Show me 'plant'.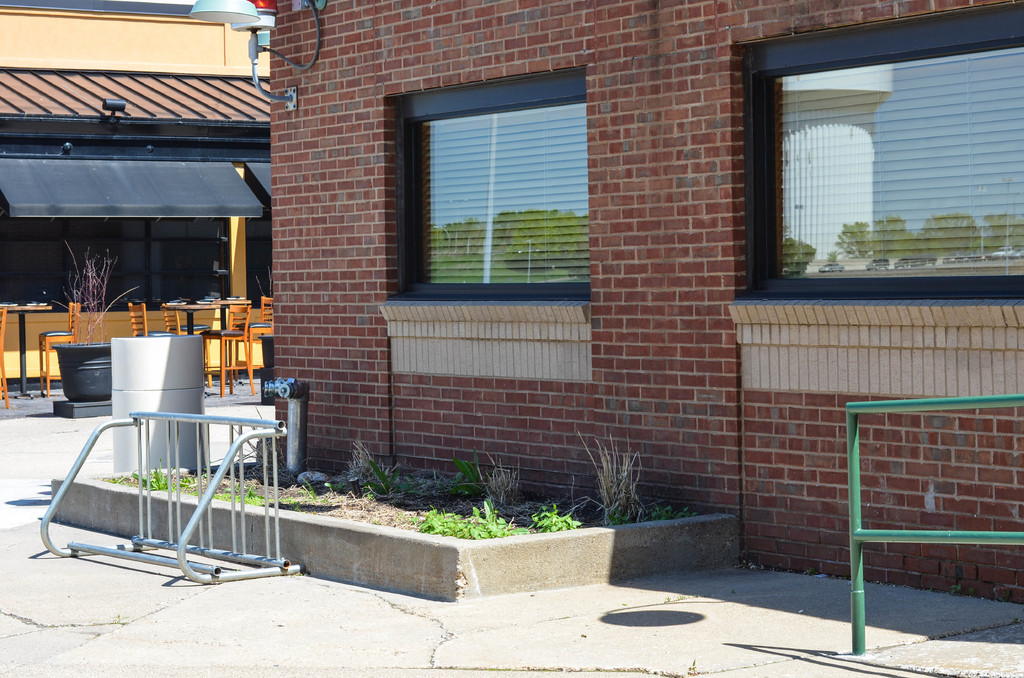
'plant' is here: 350, 437, 447, 504.
